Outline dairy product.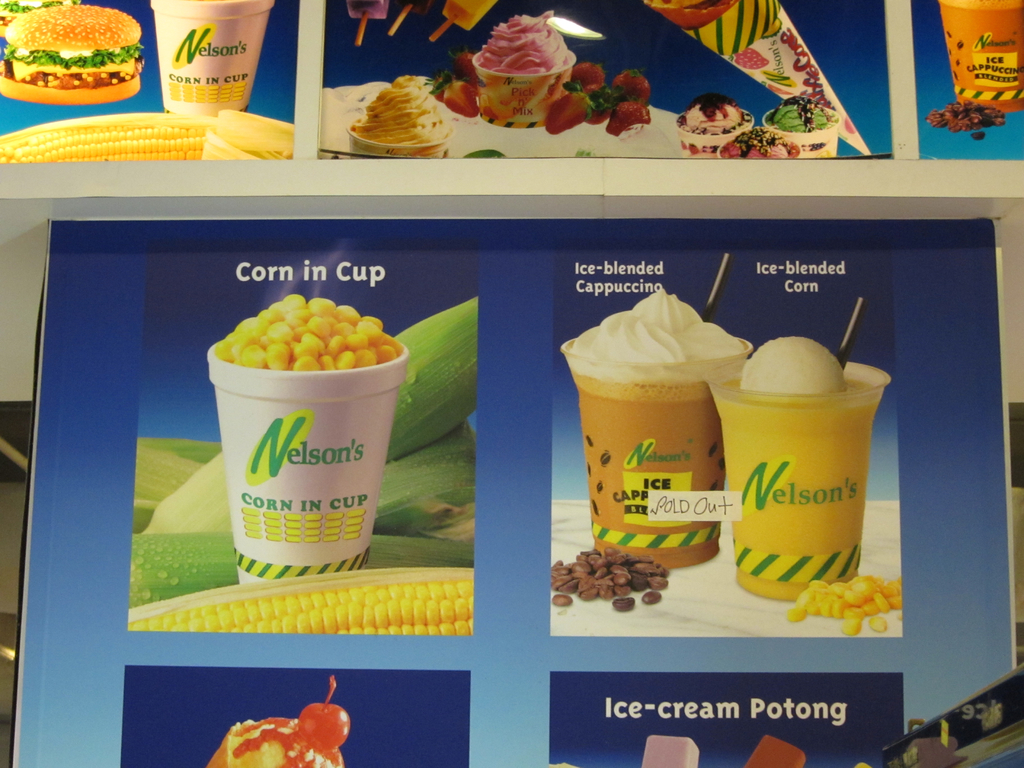
Outline: x1=202 y1=707 x2=353 y2=767.
